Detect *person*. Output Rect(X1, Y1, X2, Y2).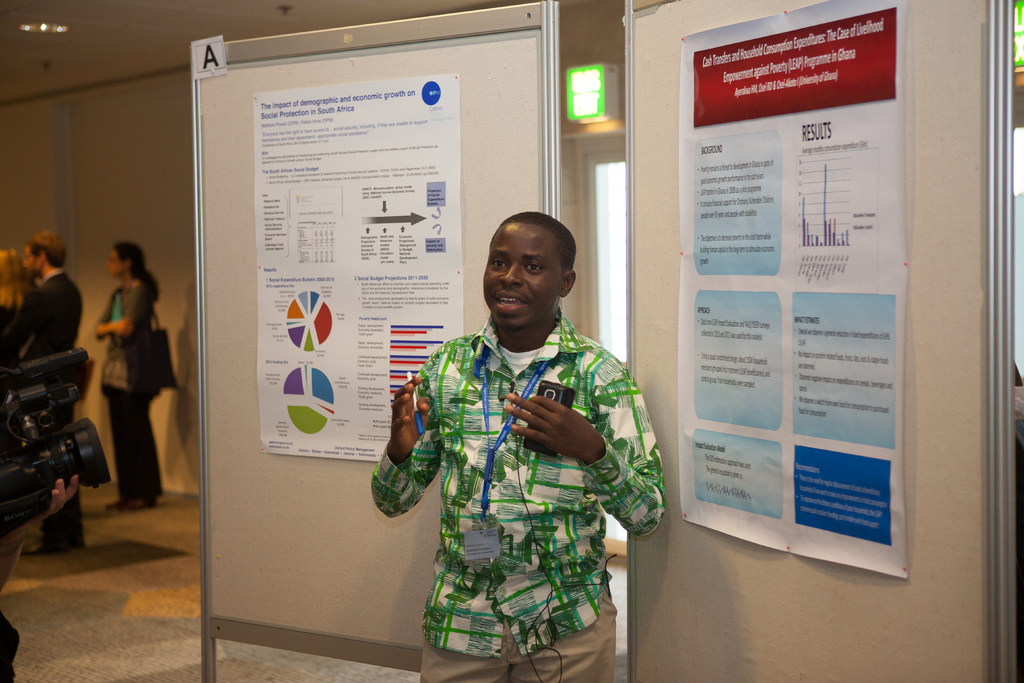
Rect(364, 171, 659, 675).
